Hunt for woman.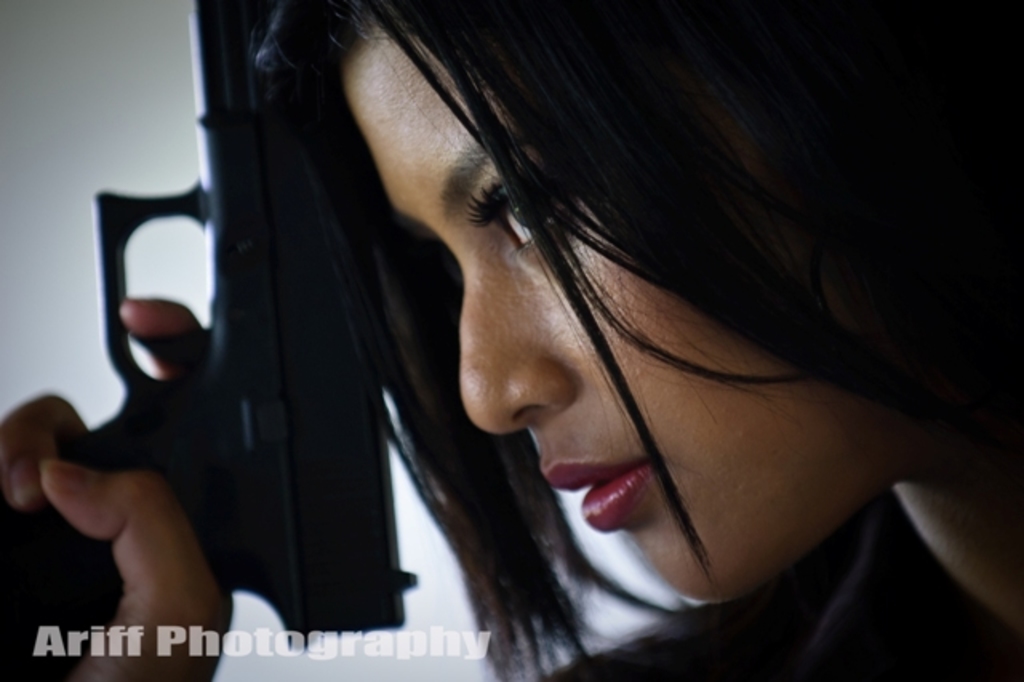
Hunted down at <box>0,0,1022,680</box>.
